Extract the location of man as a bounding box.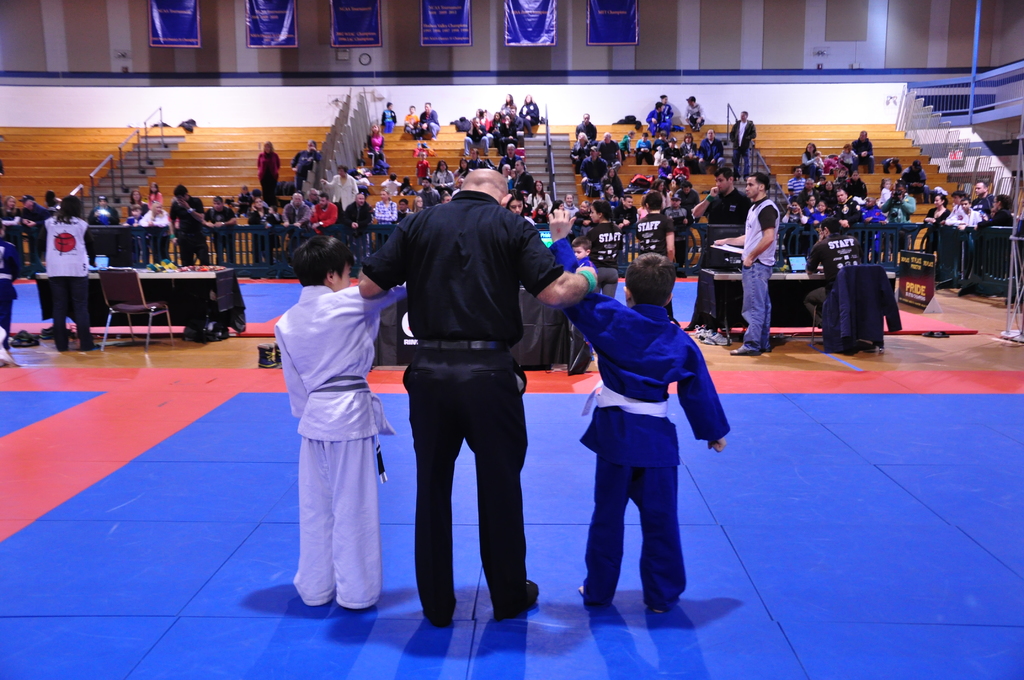
[left=356, top=166, right=600, bottom=633].
